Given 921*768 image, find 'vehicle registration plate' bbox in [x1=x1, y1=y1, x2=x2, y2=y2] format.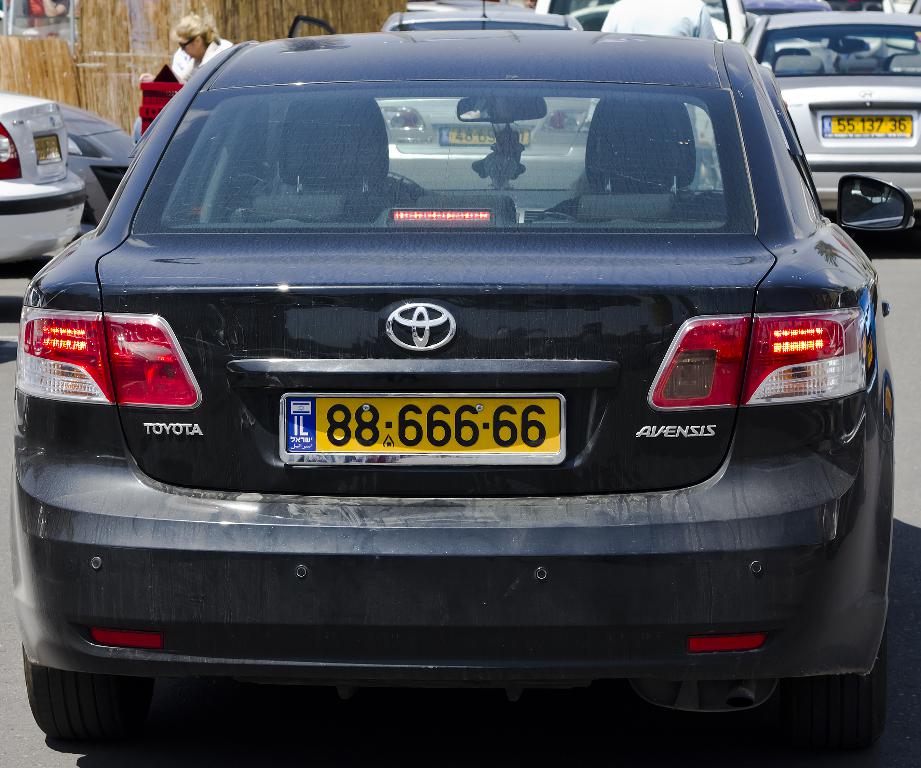
[x1=283, y1=397, x2=560, y2=452].
